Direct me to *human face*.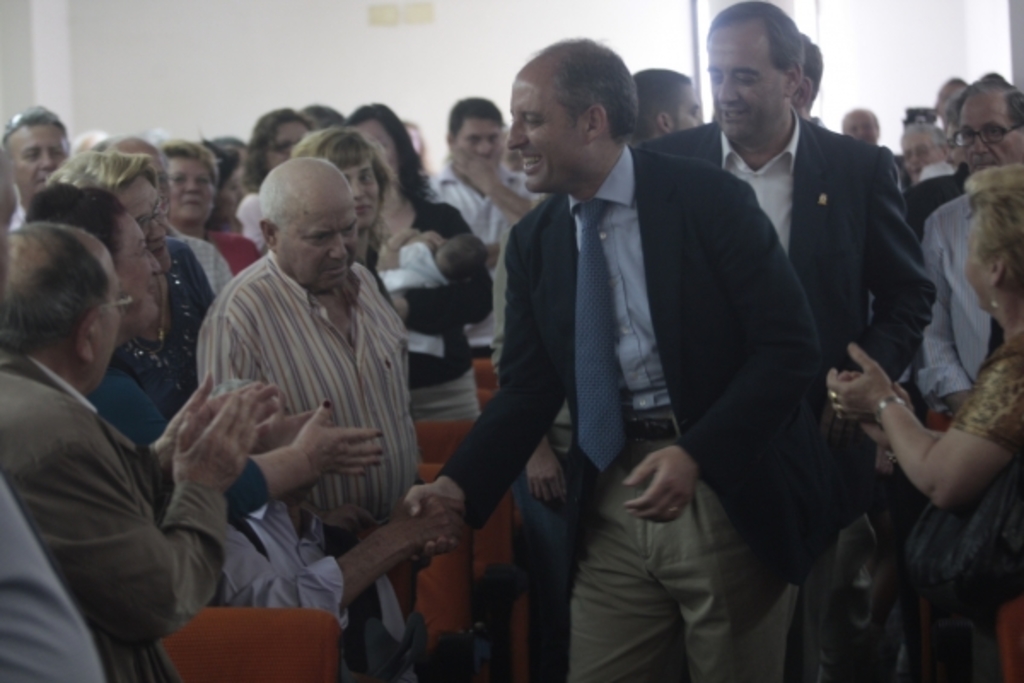
Direction: l=449, t=113, r=495, b=154.
